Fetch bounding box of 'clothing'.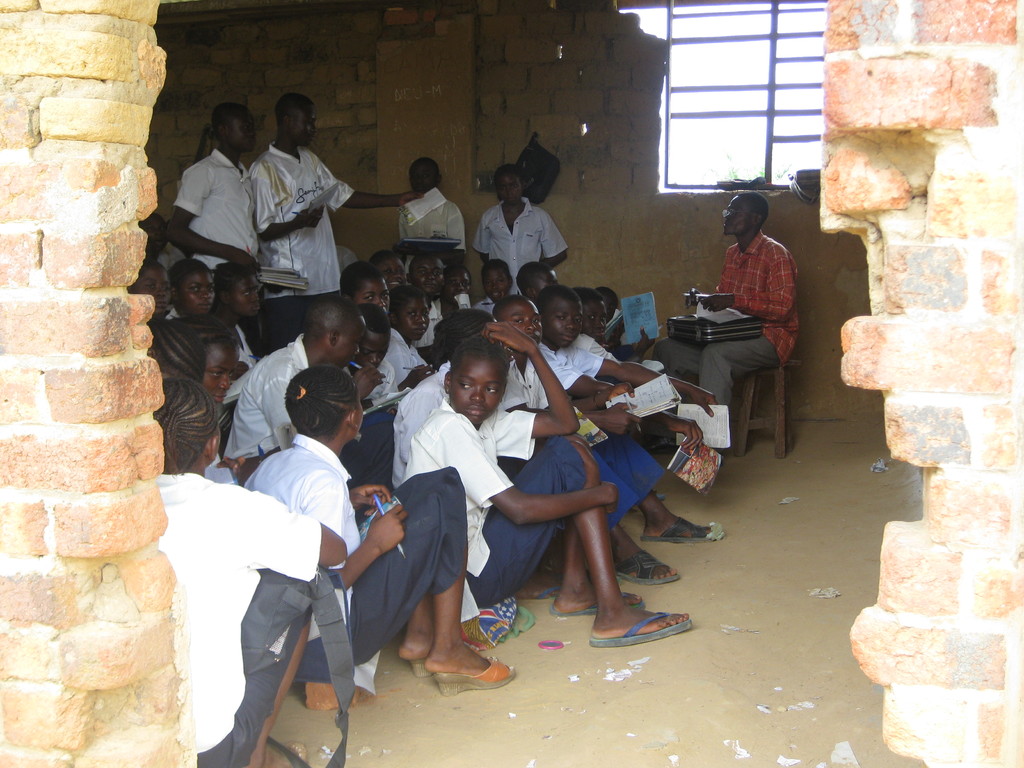
Bbox: pyautogui.locateOnScreen(146, 474, 324, 767).
